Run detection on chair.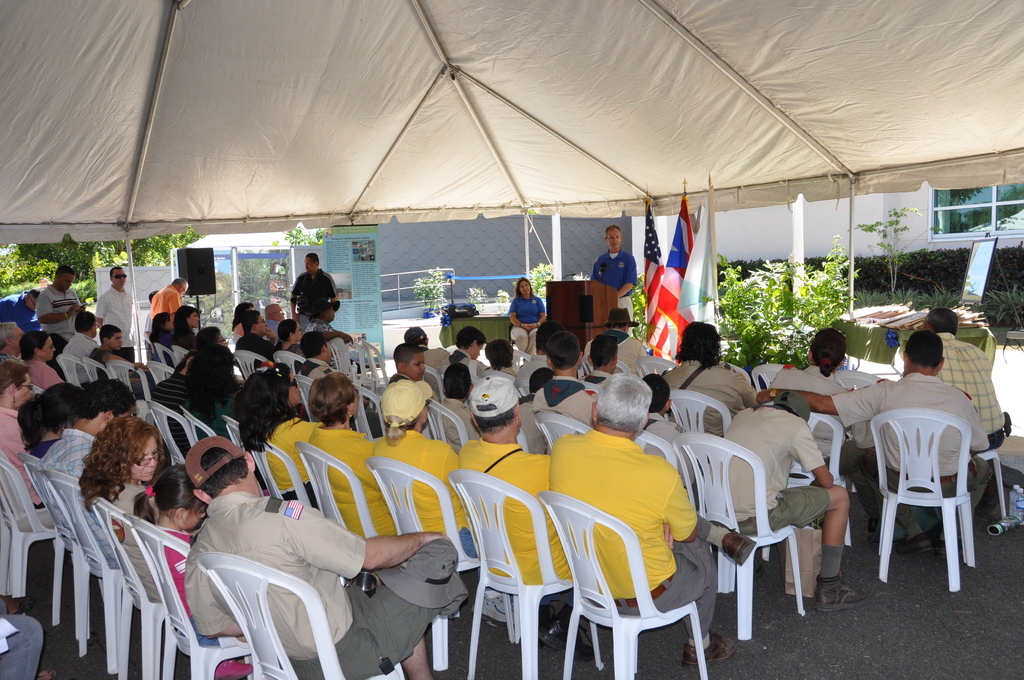
Result: box=[750, 360, 795, 408].
